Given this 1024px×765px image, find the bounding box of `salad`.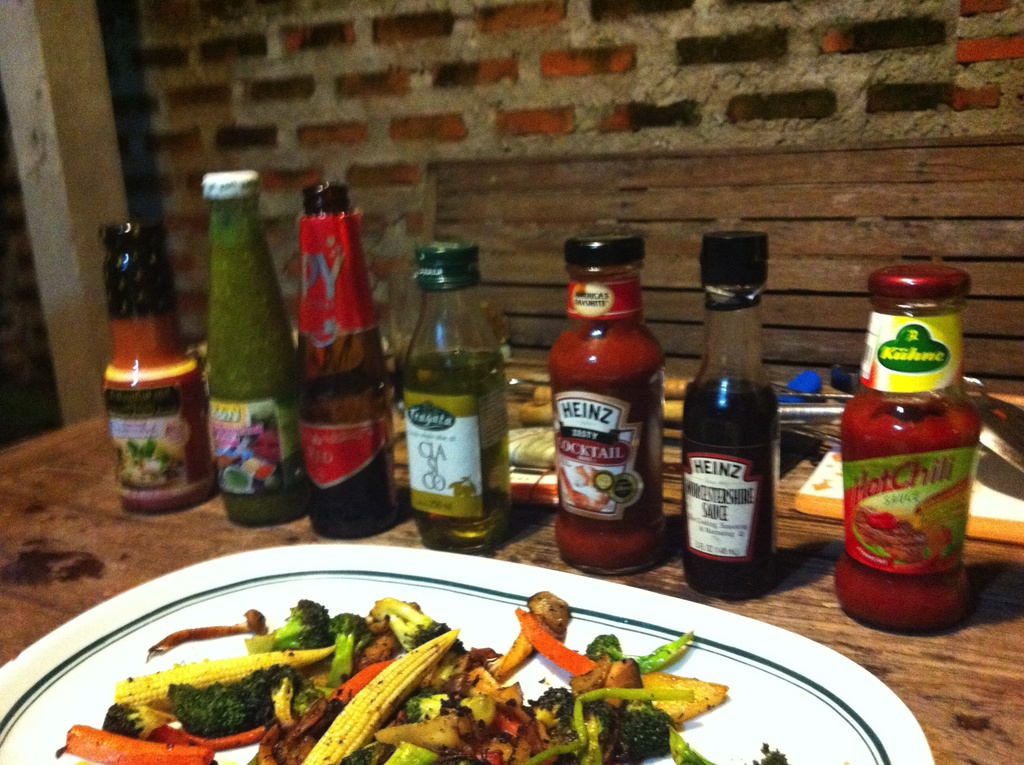
crop(51, 588, 796, 764).
